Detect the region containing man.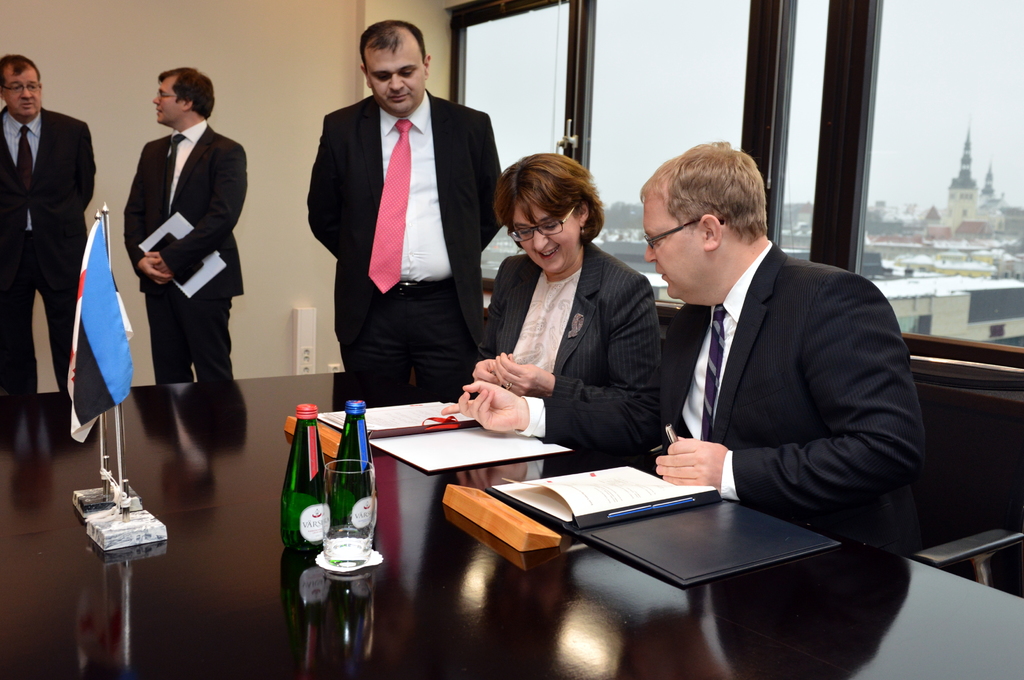
(x1=0, y1=51, x2=94, y2=394).
